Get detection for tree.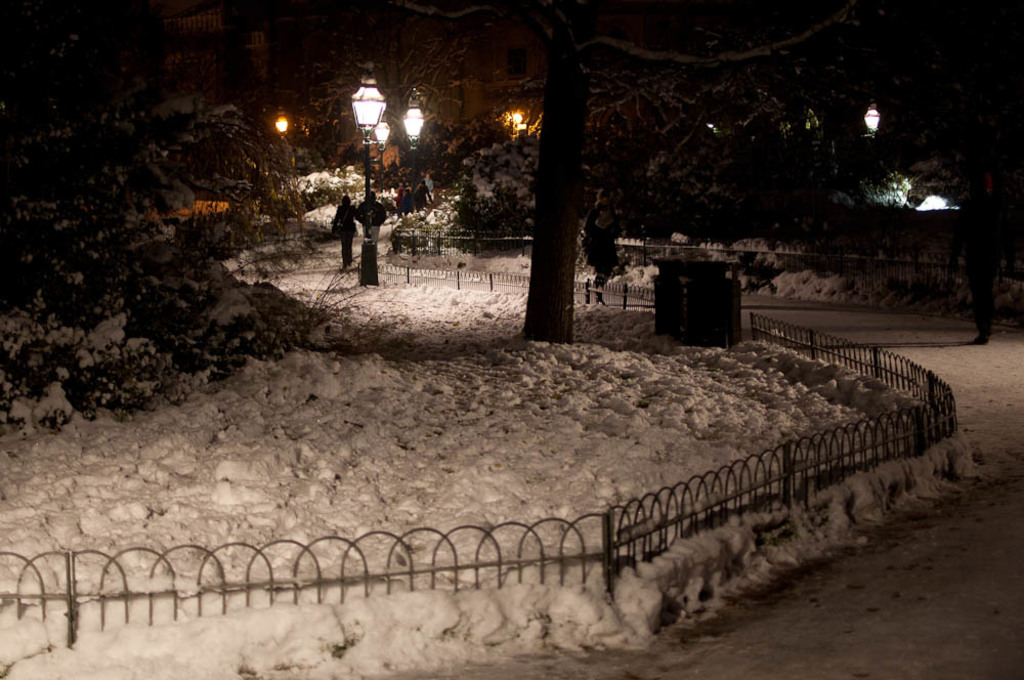
Detection: 344/0/864/349.
